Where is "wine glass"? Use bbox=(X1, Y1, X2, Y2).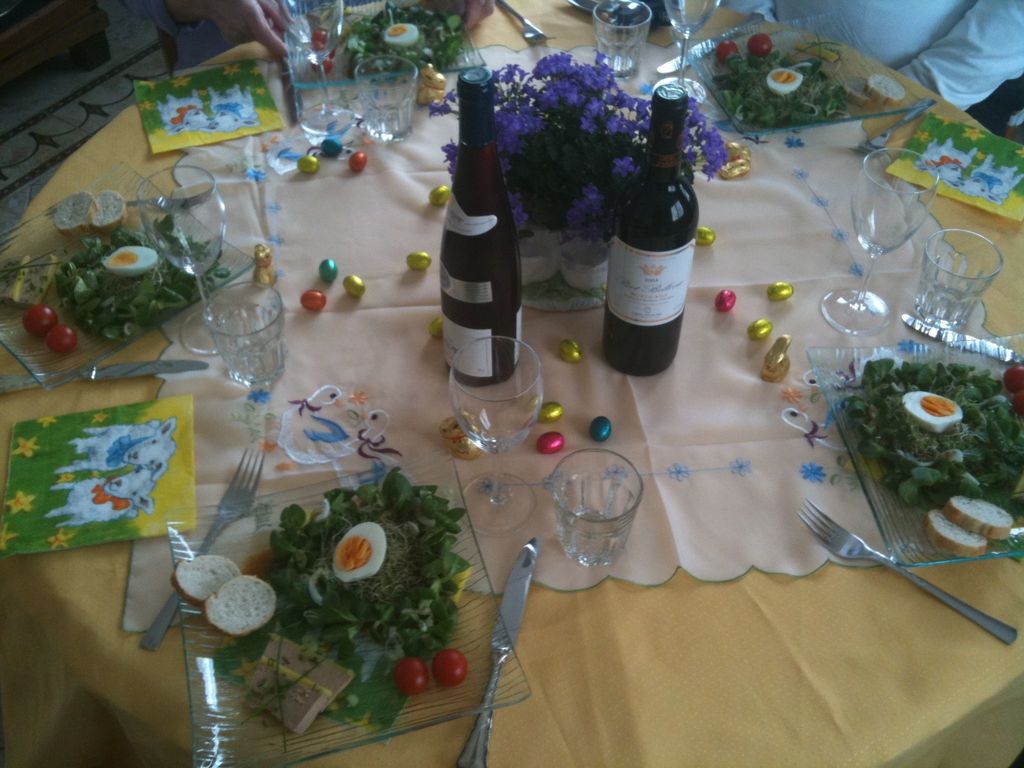
bbox=(447, 332, 548, 540).
